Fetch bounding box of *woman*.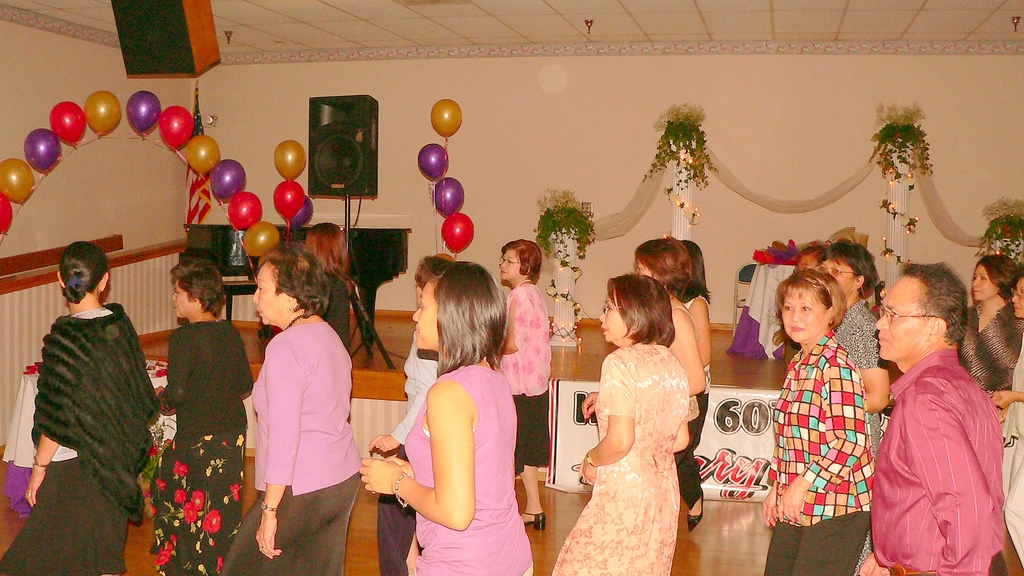
Bbox: (x1=990, y1=272, x2=1023, y2=575).
